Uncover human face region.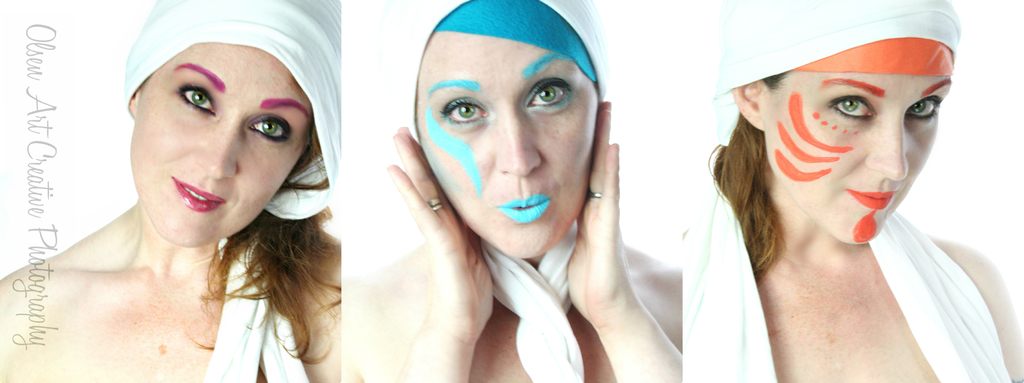
Uncovered: left=761, top=75, right=952, bottom=244.
